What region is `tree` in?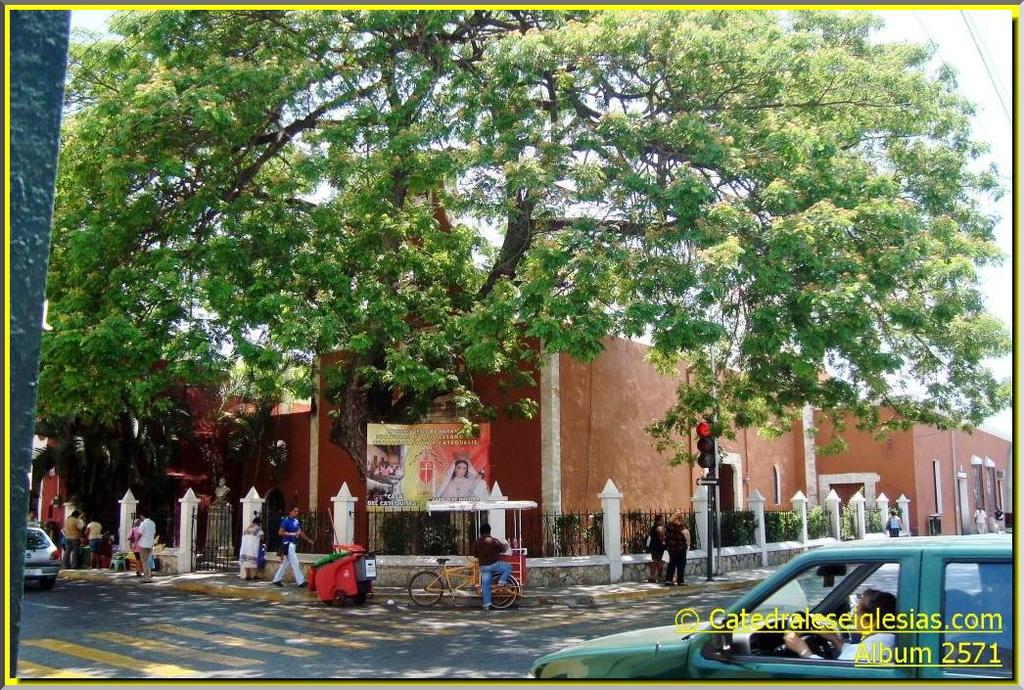
[32,9,1014,553].
